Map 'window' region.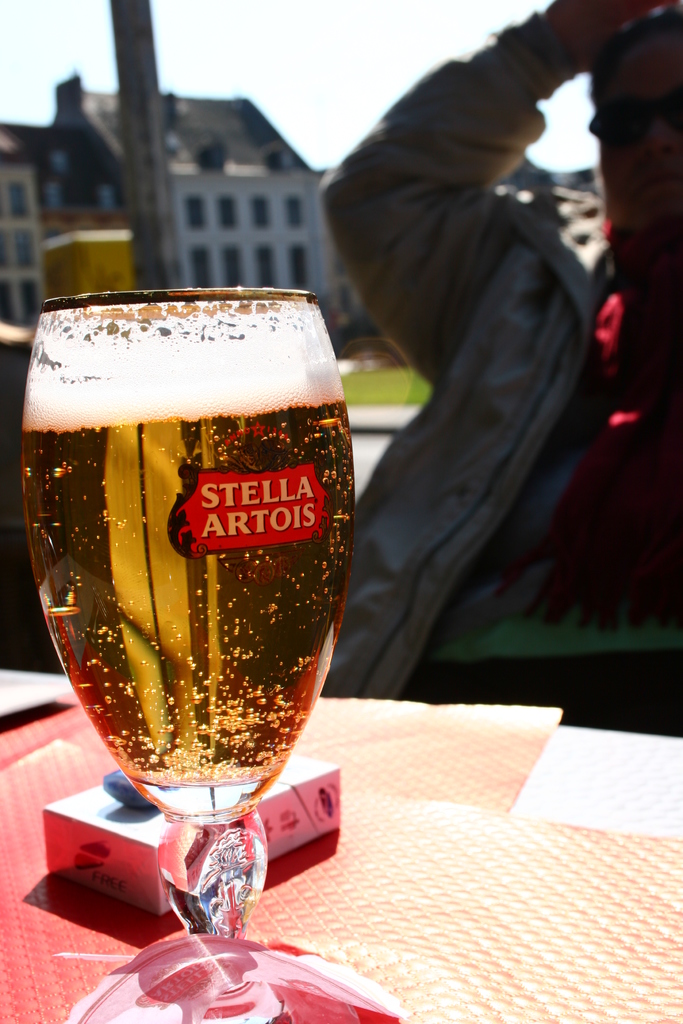
Mapped to (183, 189, 204, 232).
